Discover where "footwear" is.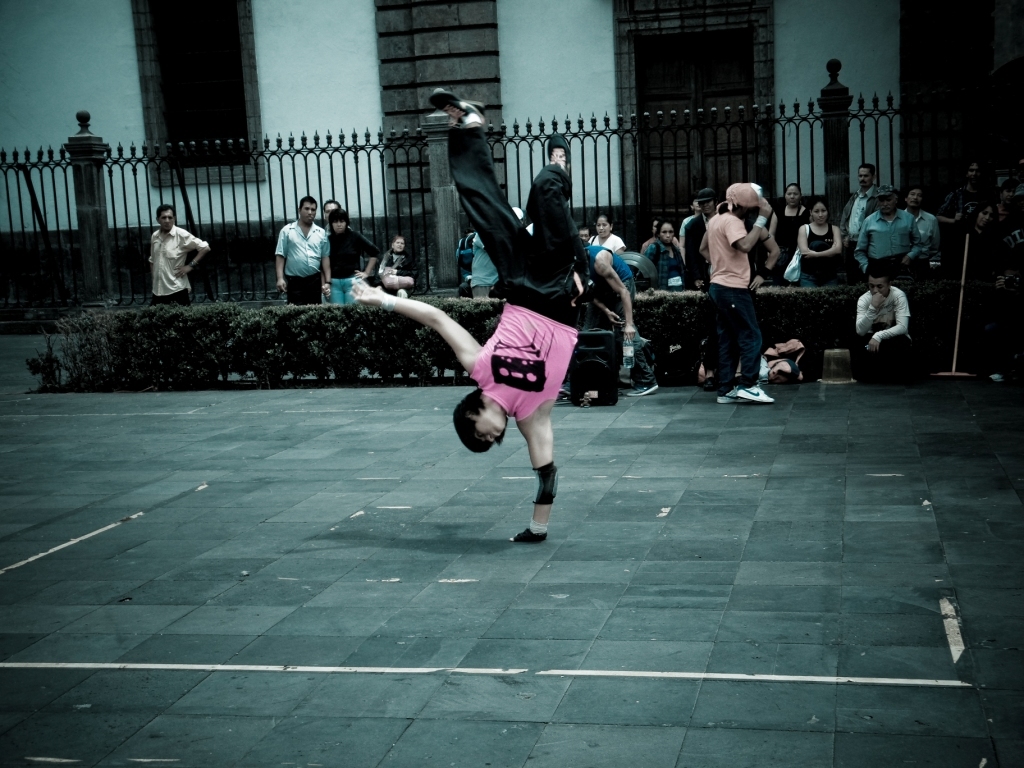
Discovered at box=[719, 384, 744, 403].
